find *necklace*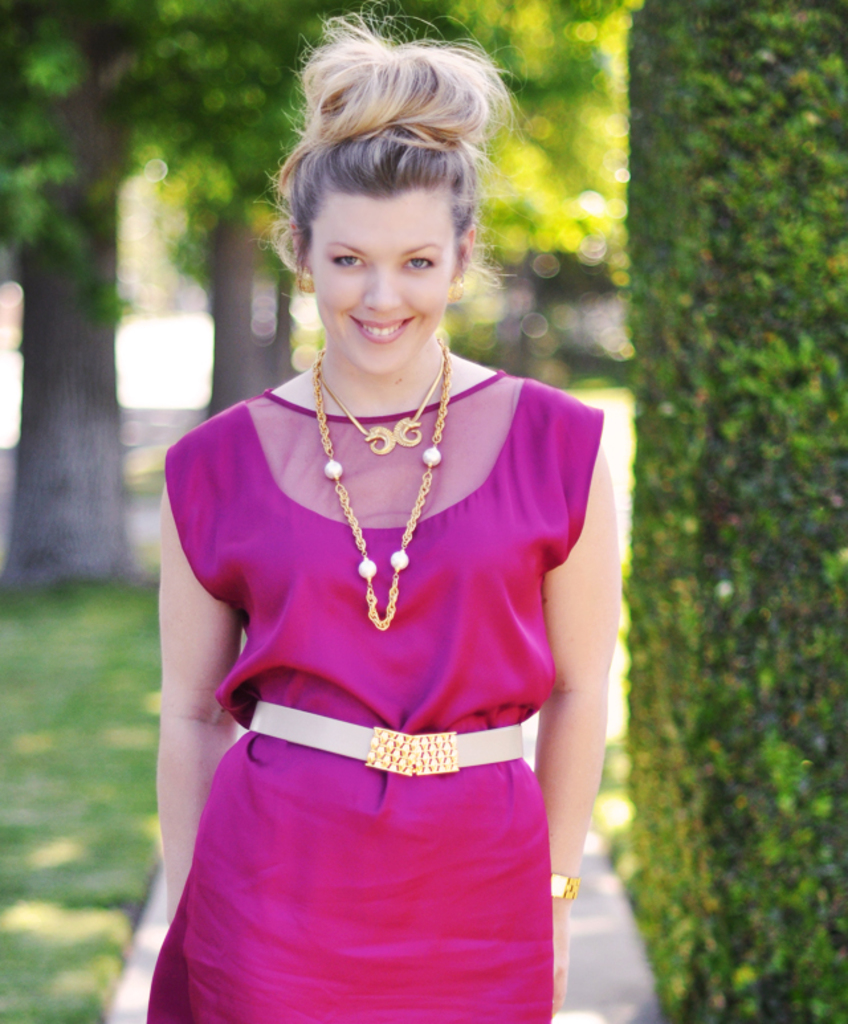
<bbox>322, 343, 444, 460</bbox>
